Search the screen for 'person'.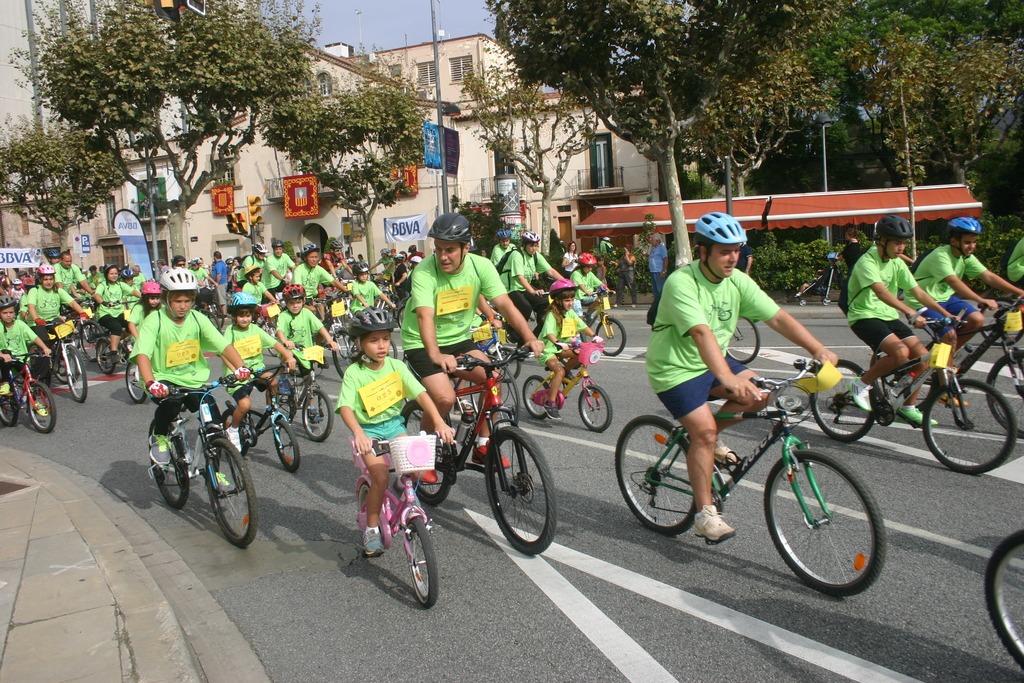
Found at <region>399, 211, 546, 482</region>.
